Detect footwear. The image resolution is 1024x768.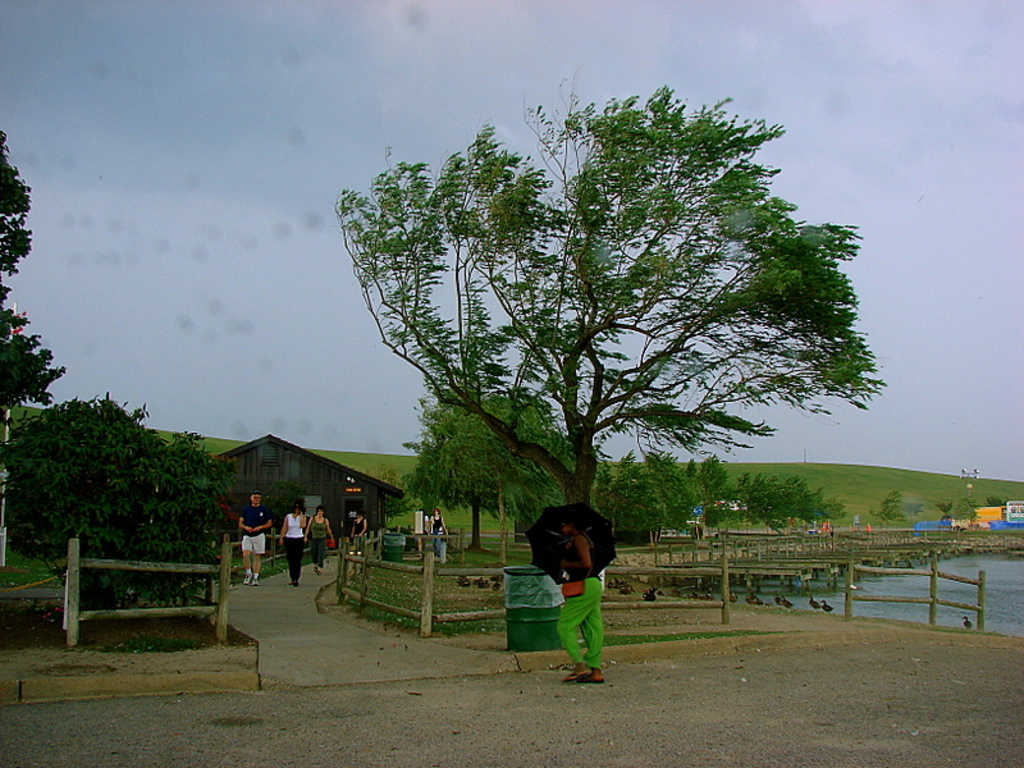
{"left": 242, "top": 573, "right": 250, "bottom": 582}.
